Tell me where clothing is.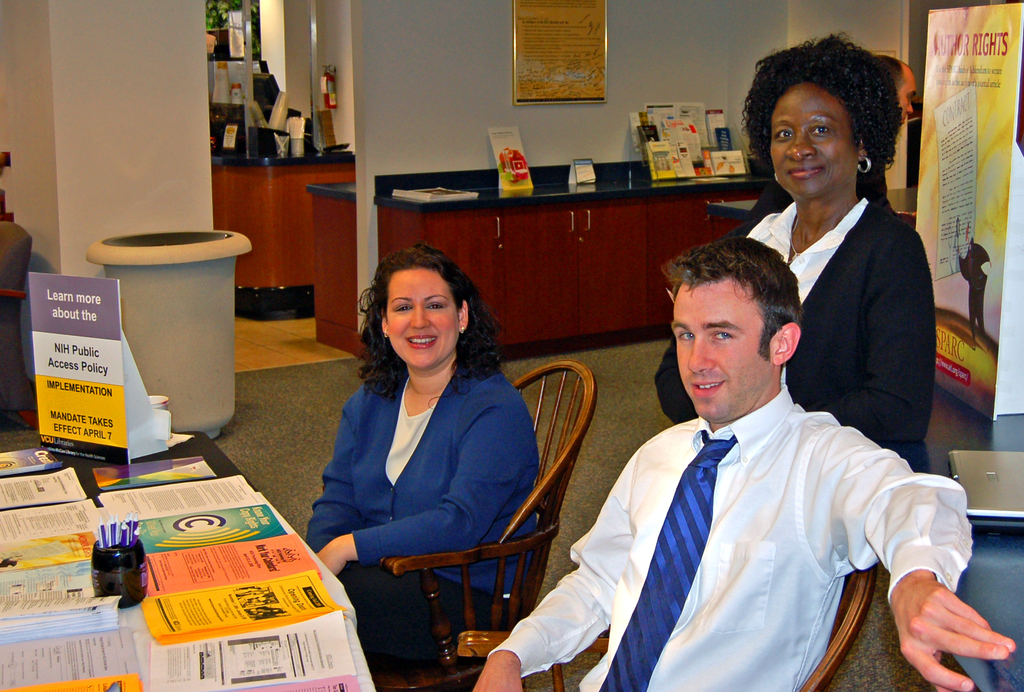
clothing is at Rect(552, 333, 964, 689).
